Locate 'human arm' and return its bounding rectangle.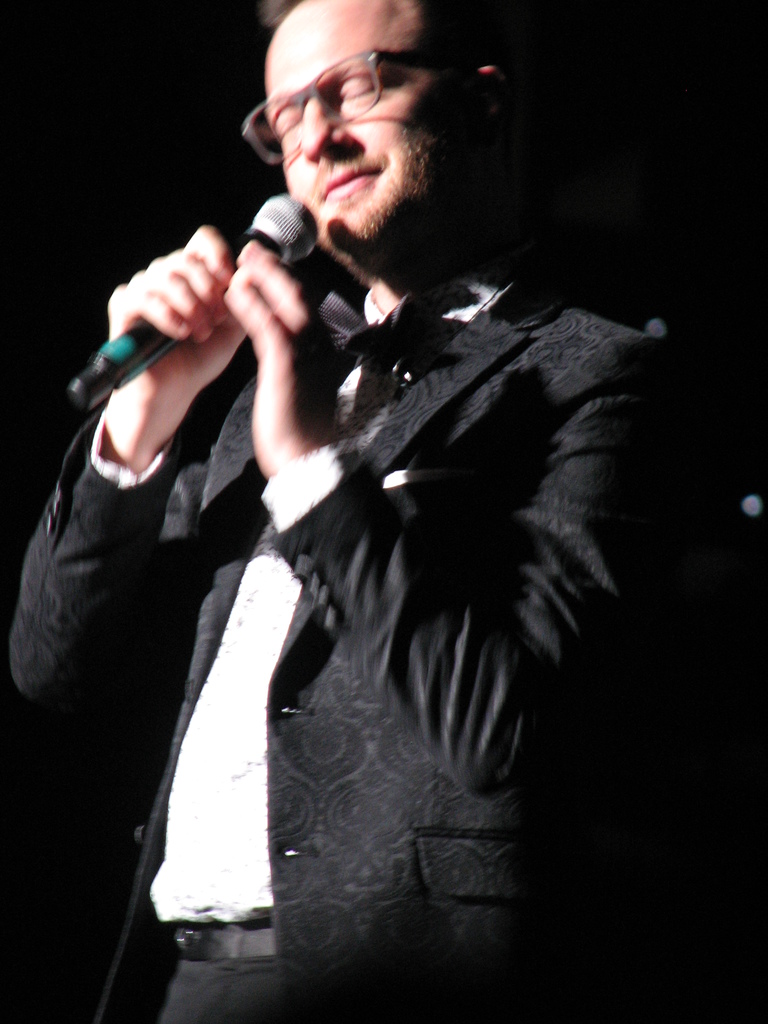
x1=223, y1=236, x2=700, y2=800.
